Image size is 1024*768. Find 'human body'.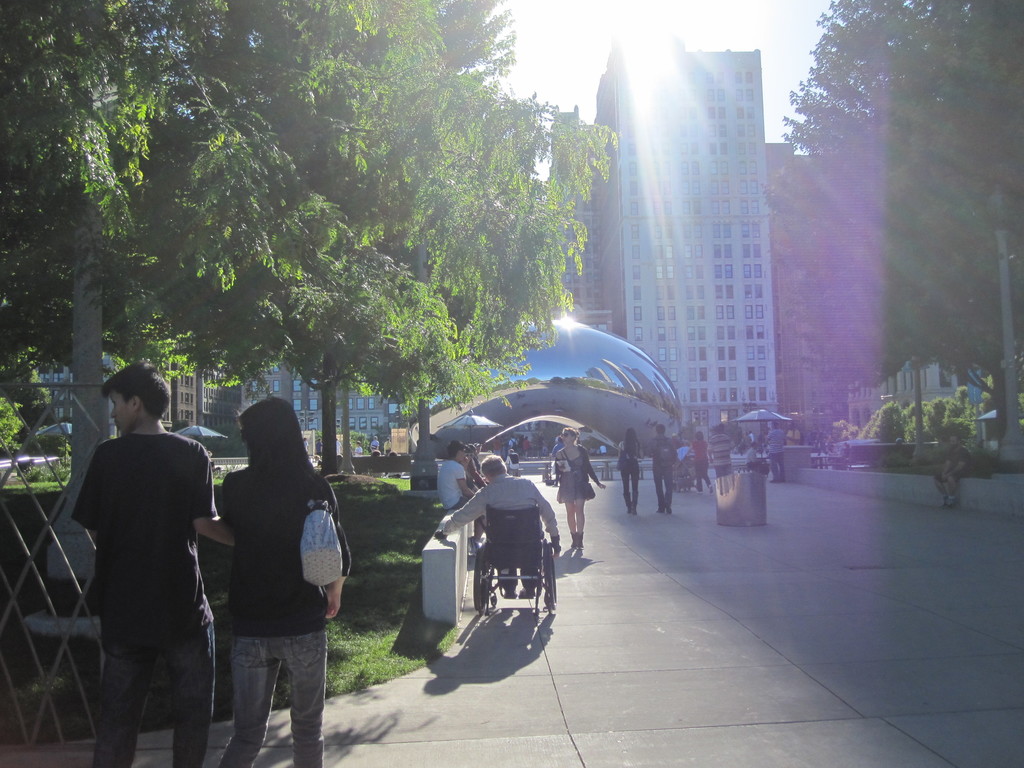
rect(690, 436, 715, 493).
